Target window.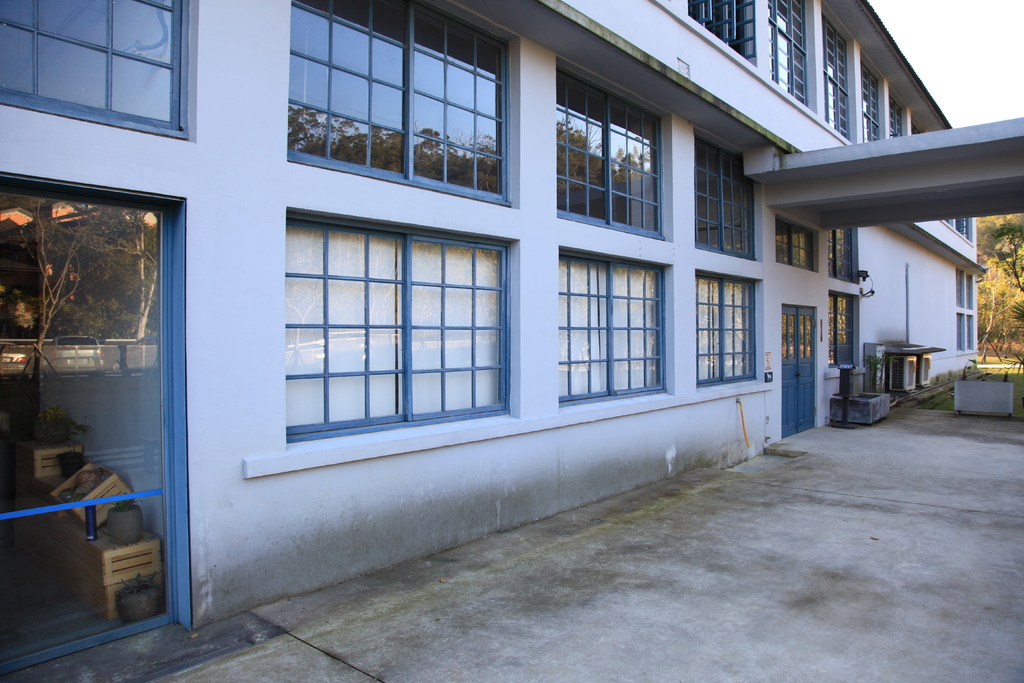
Target region: select_region(556, 57, 670, 240).
